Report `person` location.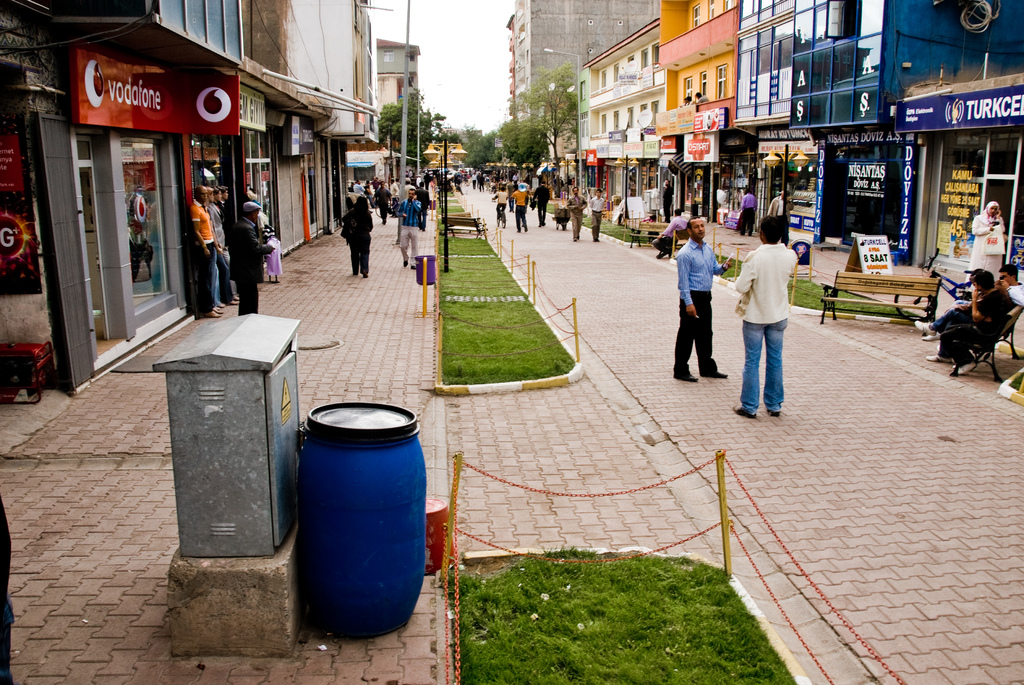
Report: 339,192,373,280.
